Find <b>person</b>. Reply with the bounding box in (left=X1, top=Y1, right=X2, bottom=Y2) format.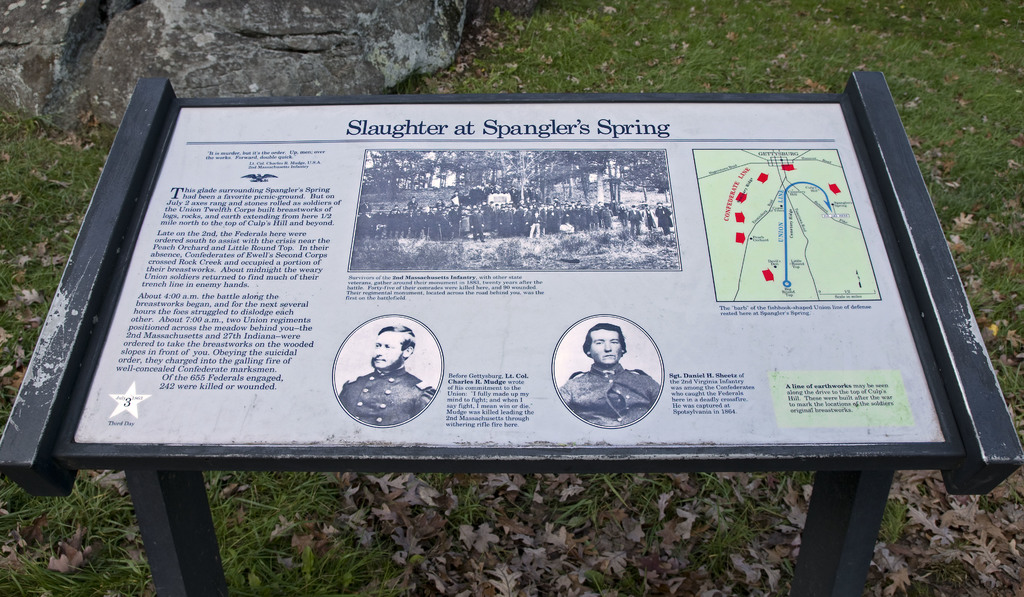
(left=557, top=322, right=661, bottom=430).
